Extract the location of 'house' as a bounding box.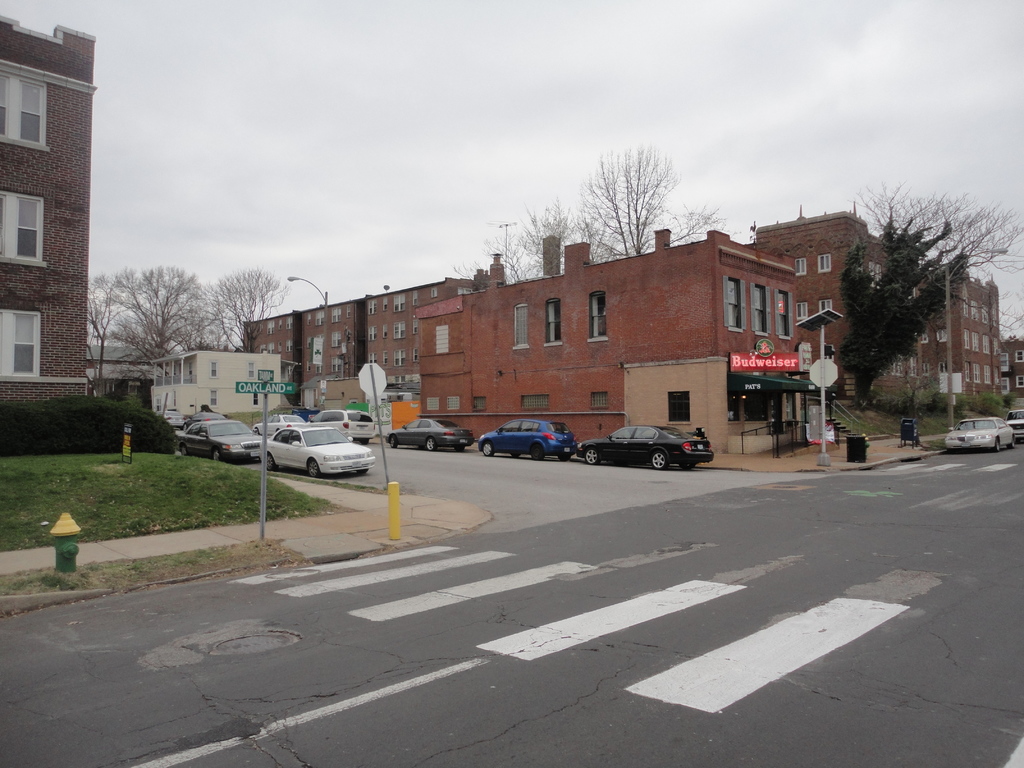
Rect(756, 220, 870, 415).
